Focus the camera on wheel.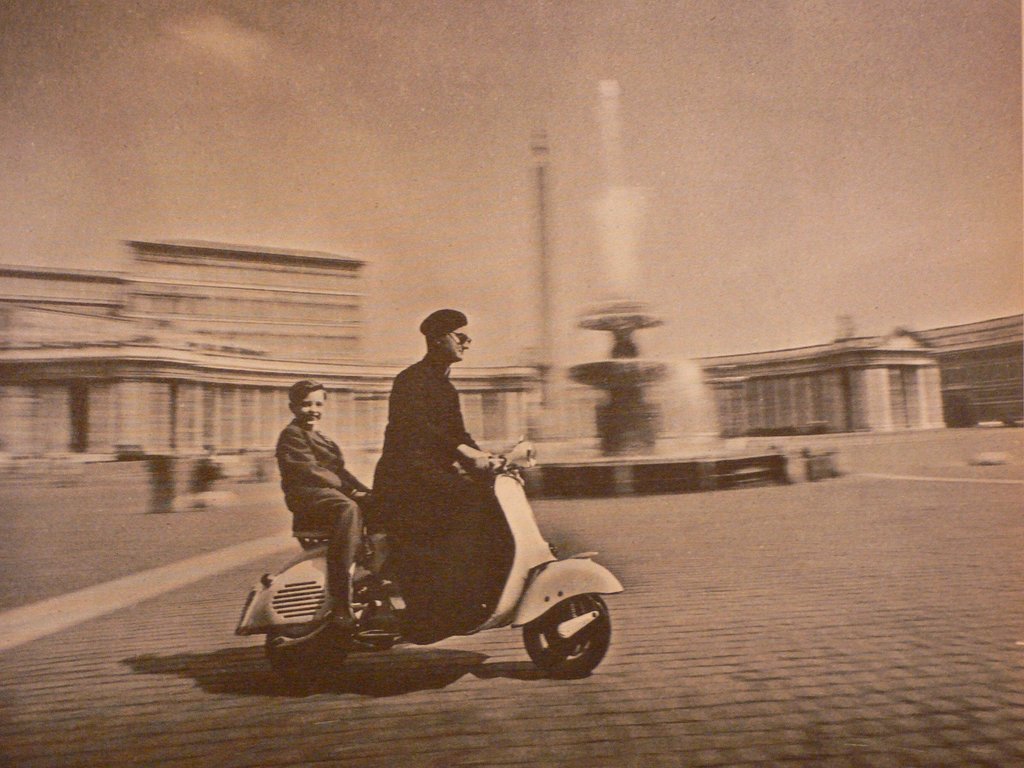
Focus region: l=264, t=627, r=354, b=684.
